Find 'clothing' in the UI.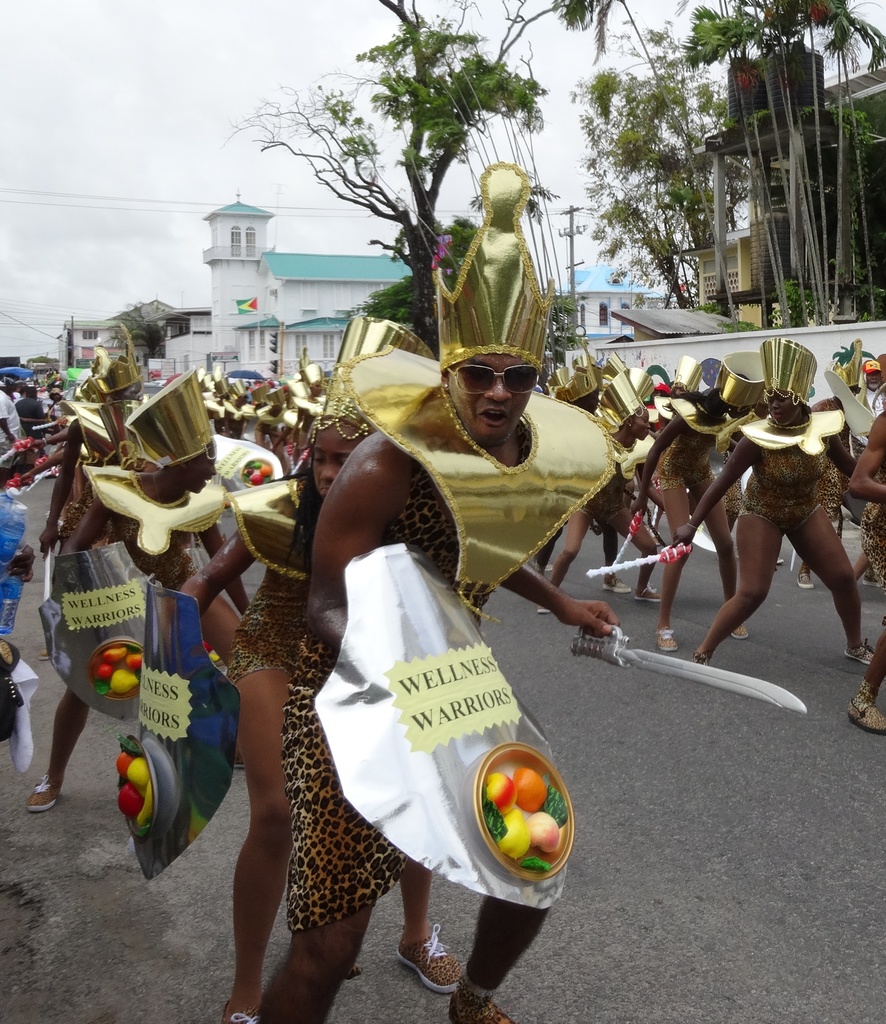
UI element at [x1=105, y1=516, x2=205, y2=593].
